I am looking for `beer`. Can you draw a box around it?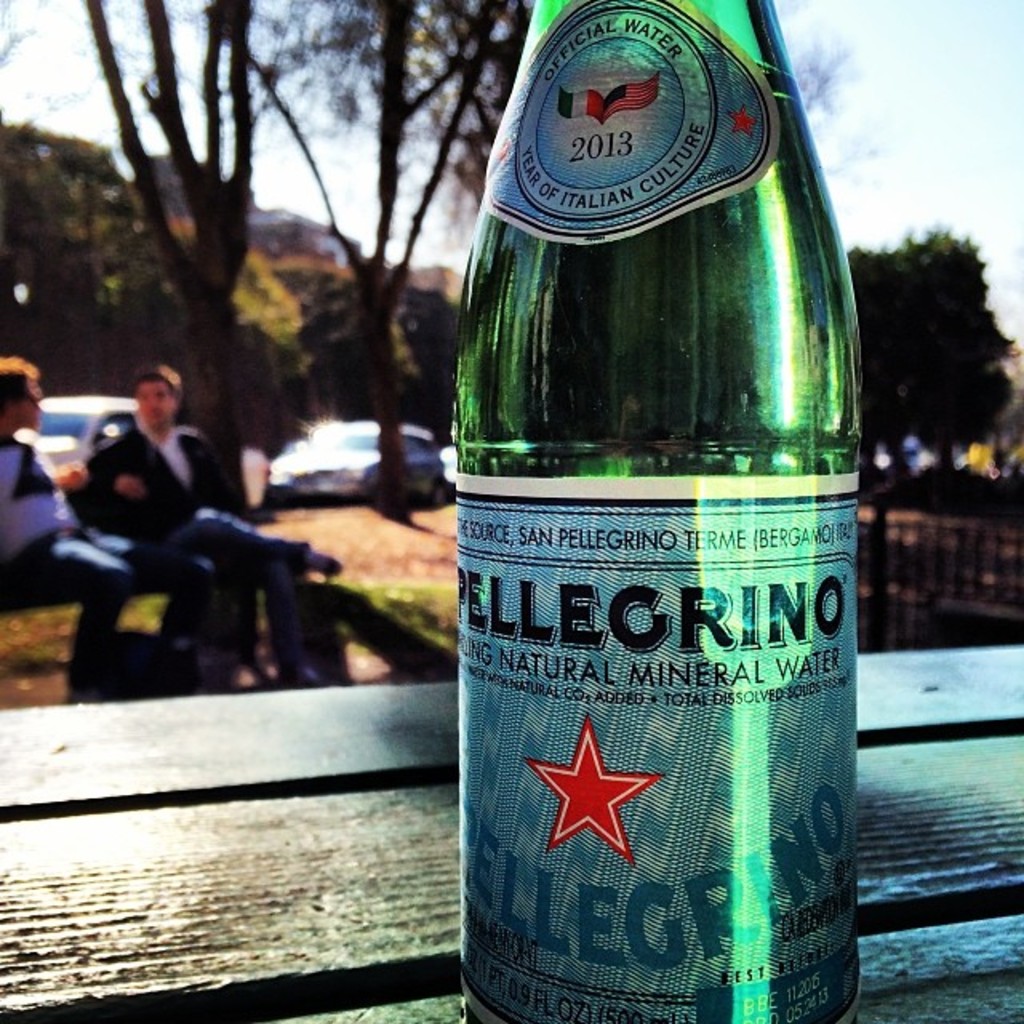
Sure, the bounding box is left=462, top=0, right=874, bottom=1023.
